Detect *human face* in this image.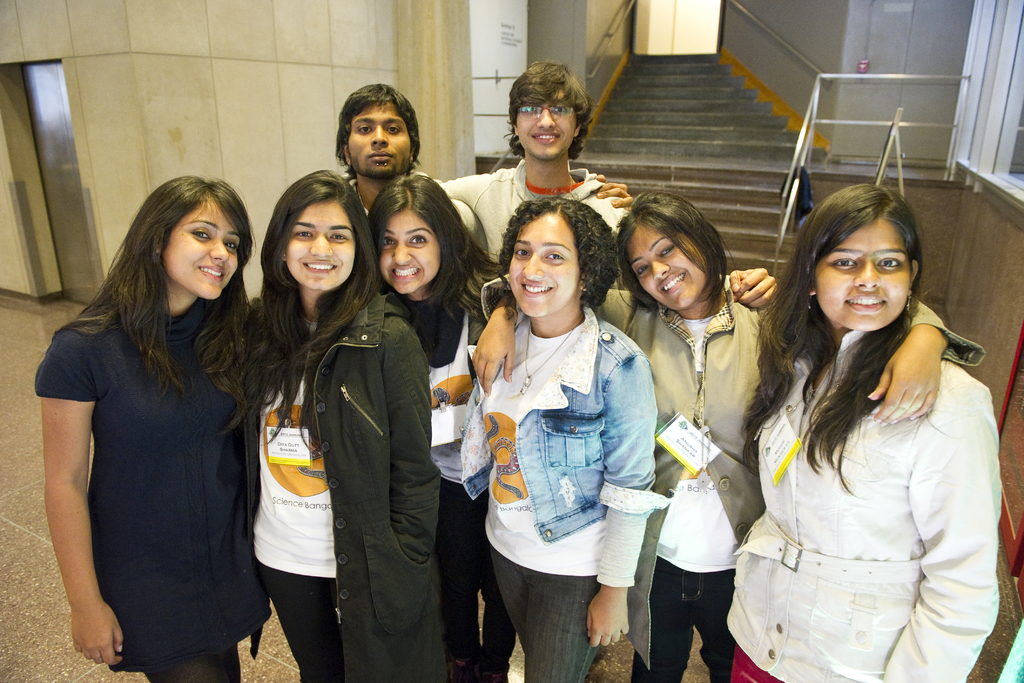
Detection: (left=625, top=222, right=710, bottom=308).
